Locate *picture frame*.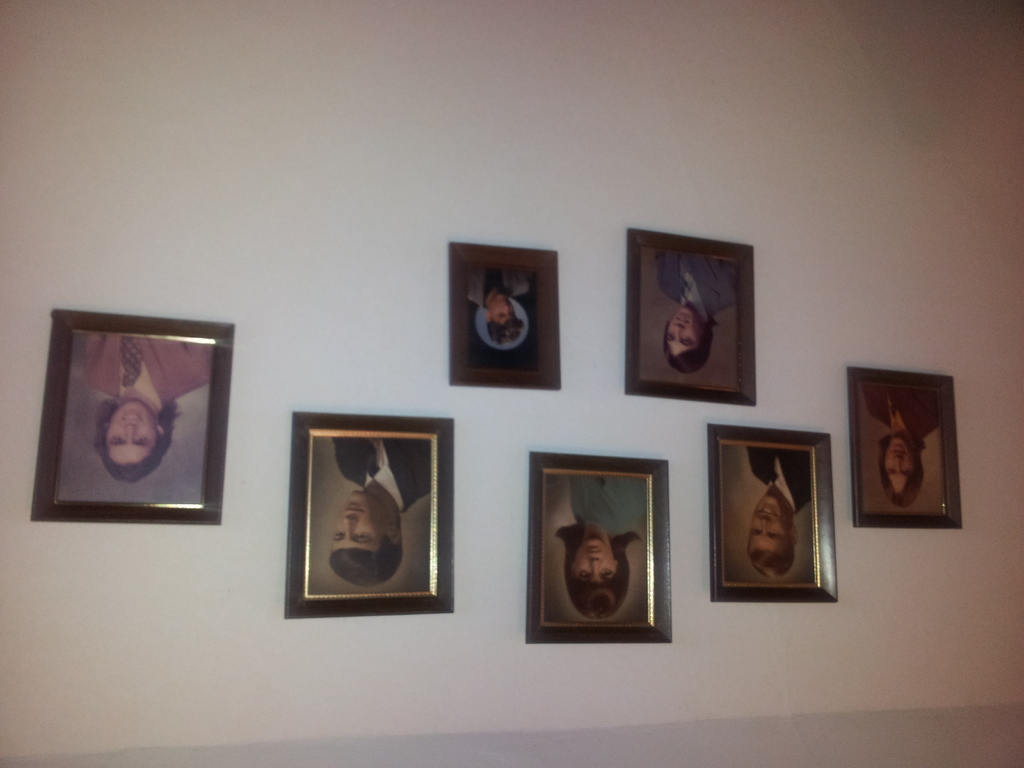
Bounding box: [left=448, top=241, right=561, bottom=388].
